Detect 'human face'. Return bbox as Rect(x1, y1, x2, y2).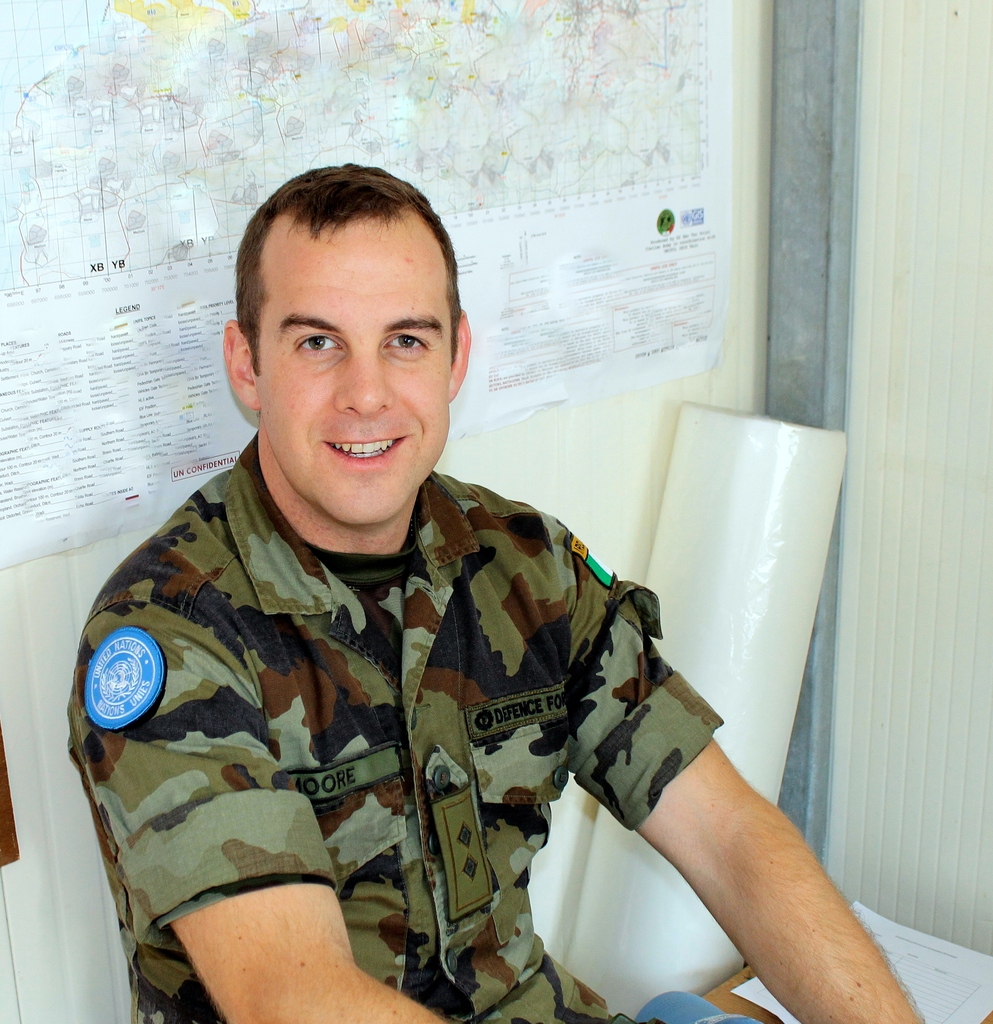
Rect(254, 231, 452, 525).
